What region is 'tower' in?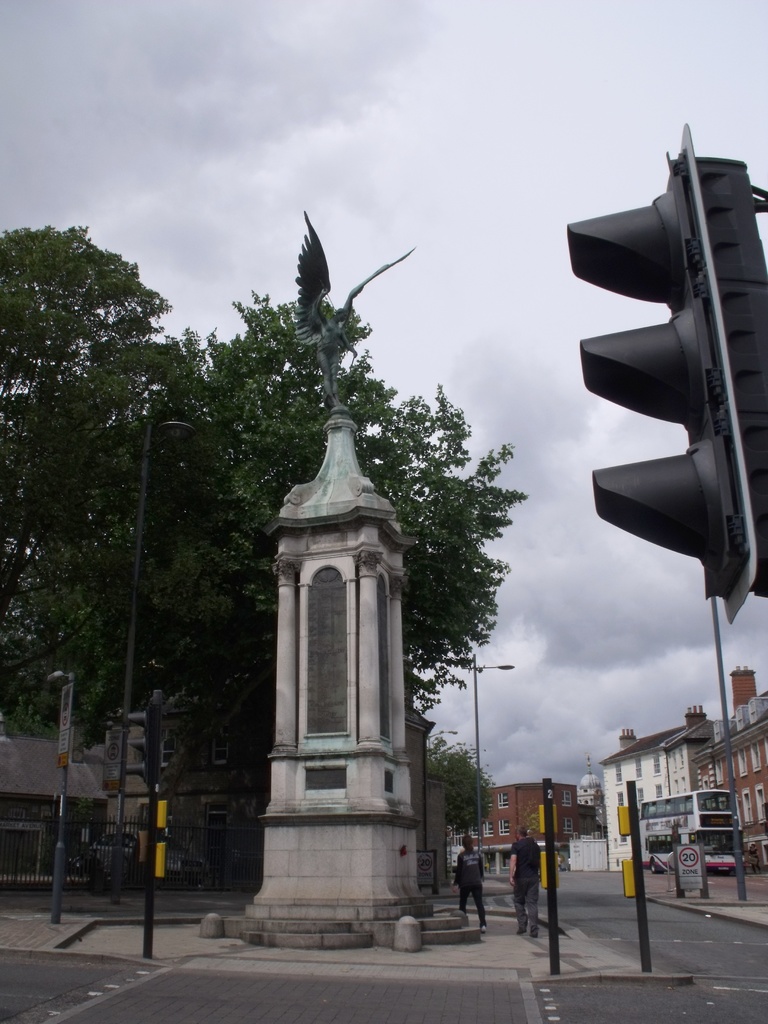
<bbox>198, 206, 474, 951</bbox>.
